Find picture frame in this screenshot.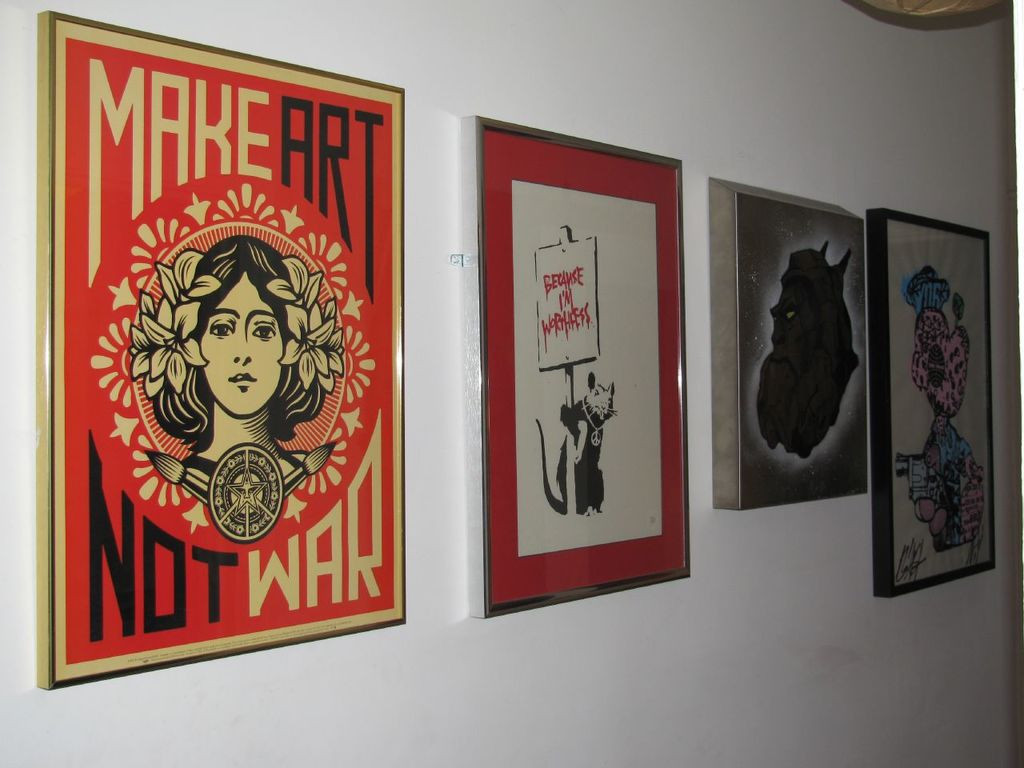
The bounding box for picture frame is bbox=(38, 10, 405, 690).
